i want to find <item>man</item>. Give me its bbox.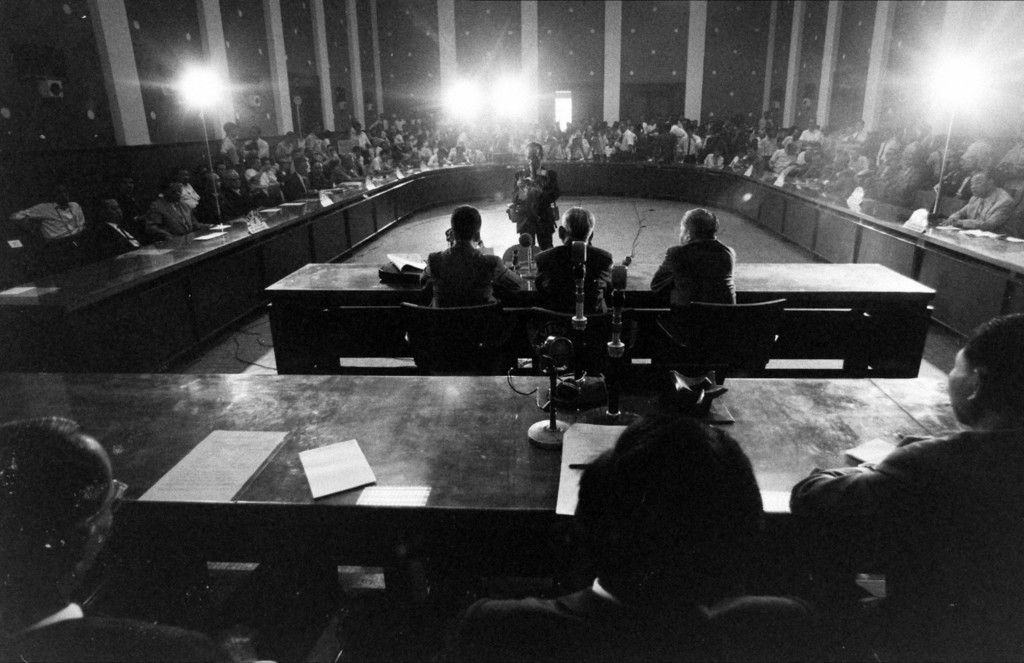
BBox(862, 145, 902, 187).
